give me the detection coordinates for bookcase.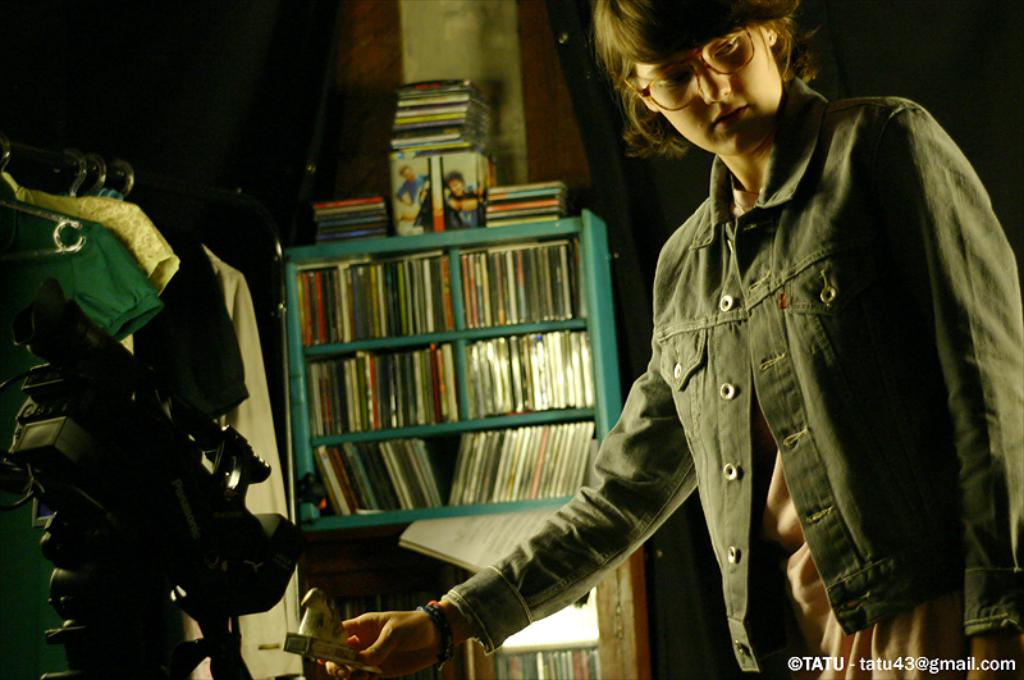
278:206:640:679.
